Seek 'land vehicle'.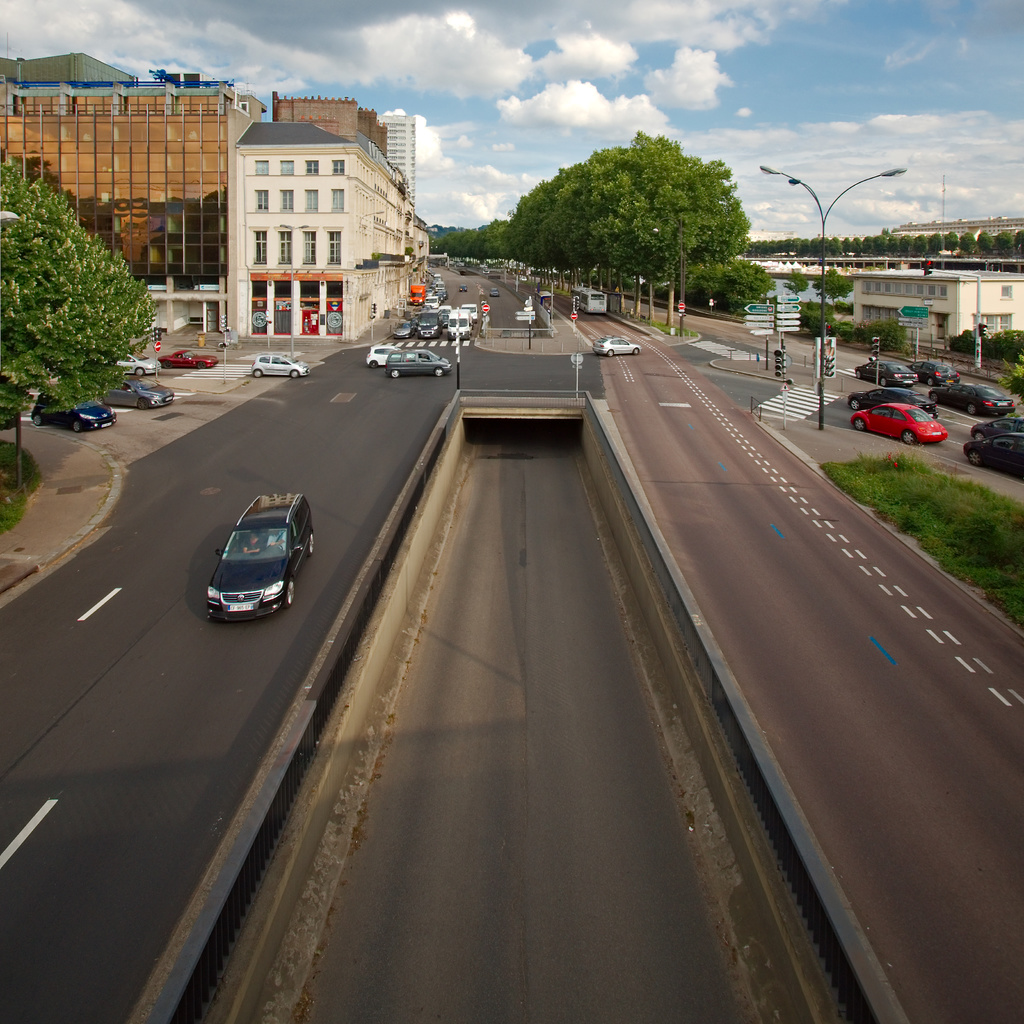
(848,386,935,416).
